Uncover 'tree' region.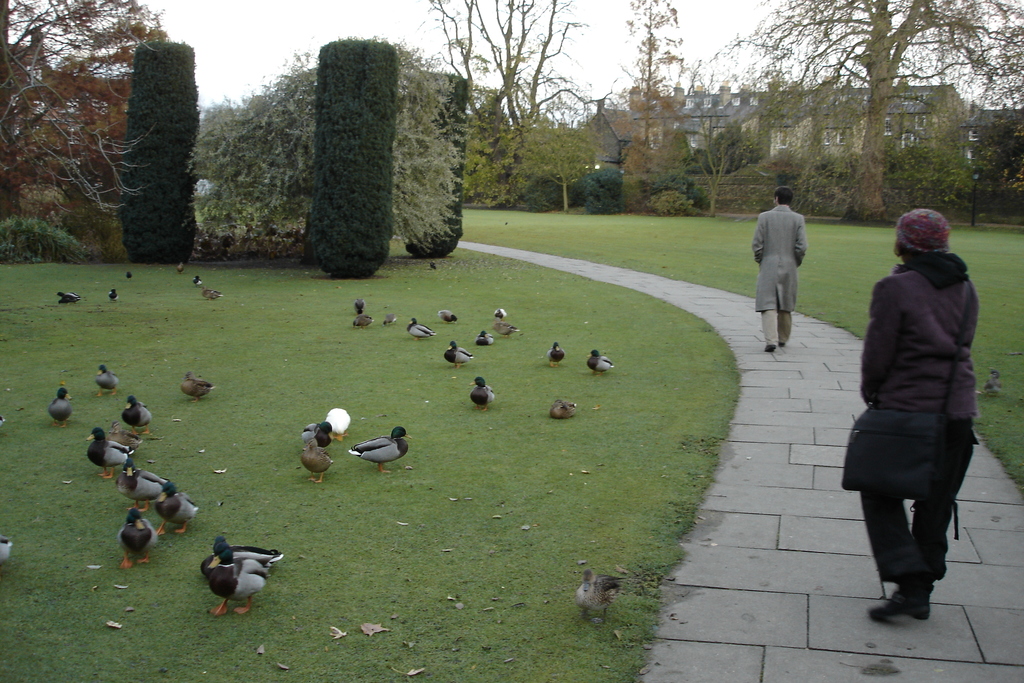
Uncovered: detection(429, 0, 604, 208).
